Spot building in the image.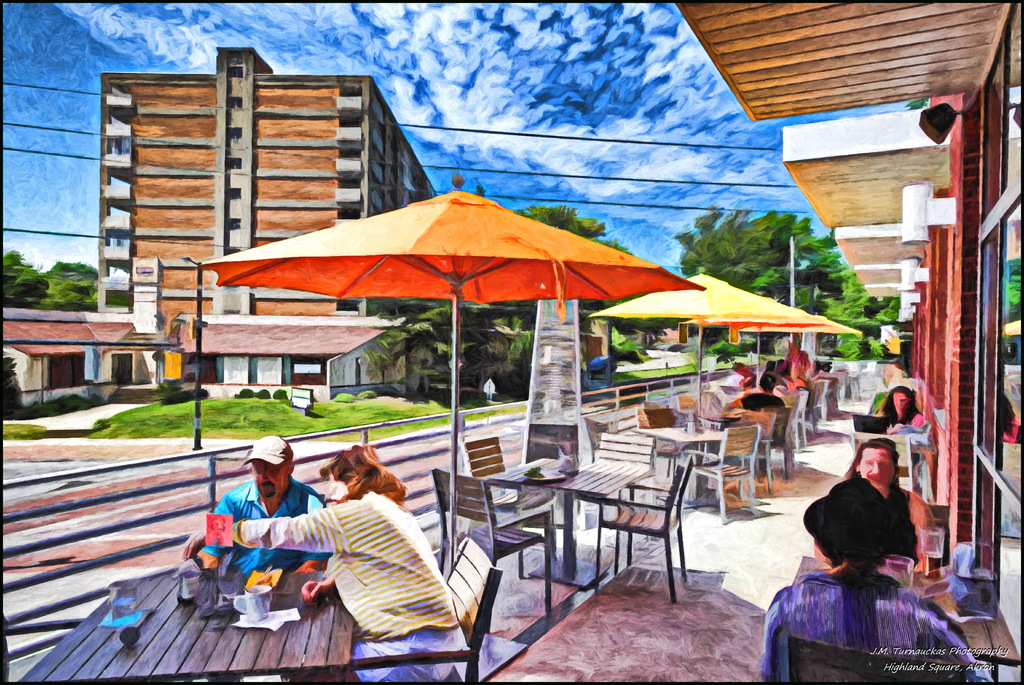
building found at 0 307 147 408.
